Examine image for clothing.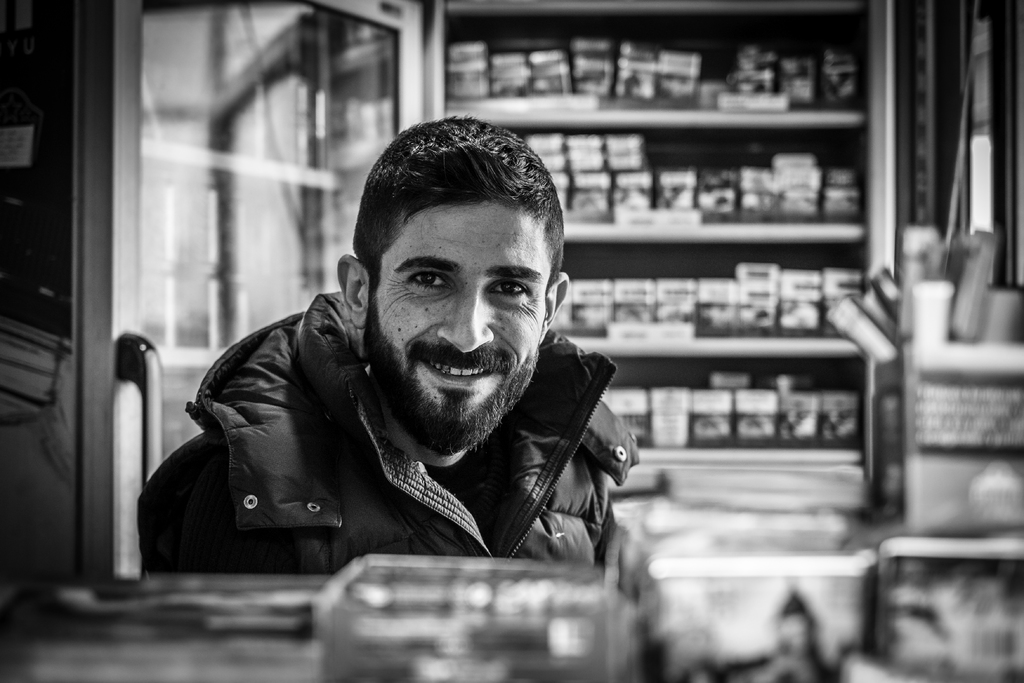
Examination result: (left=131, top=261, right=688, bottom=574).
